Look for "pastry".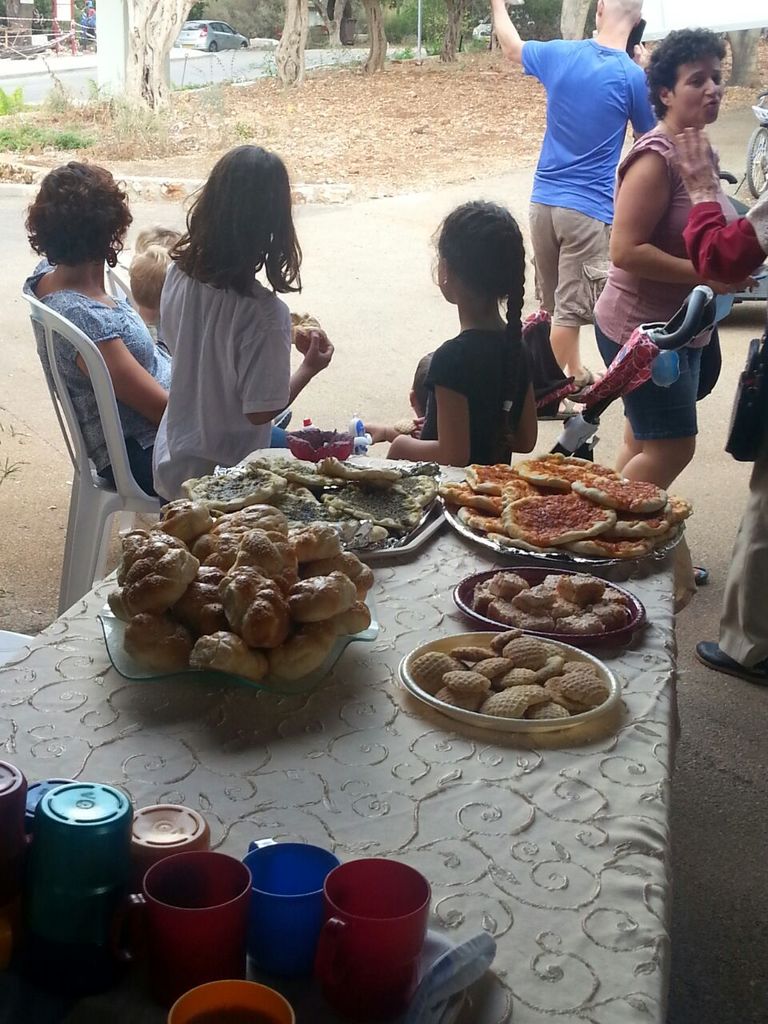
Found: box=[500, 487, 613, 550].
